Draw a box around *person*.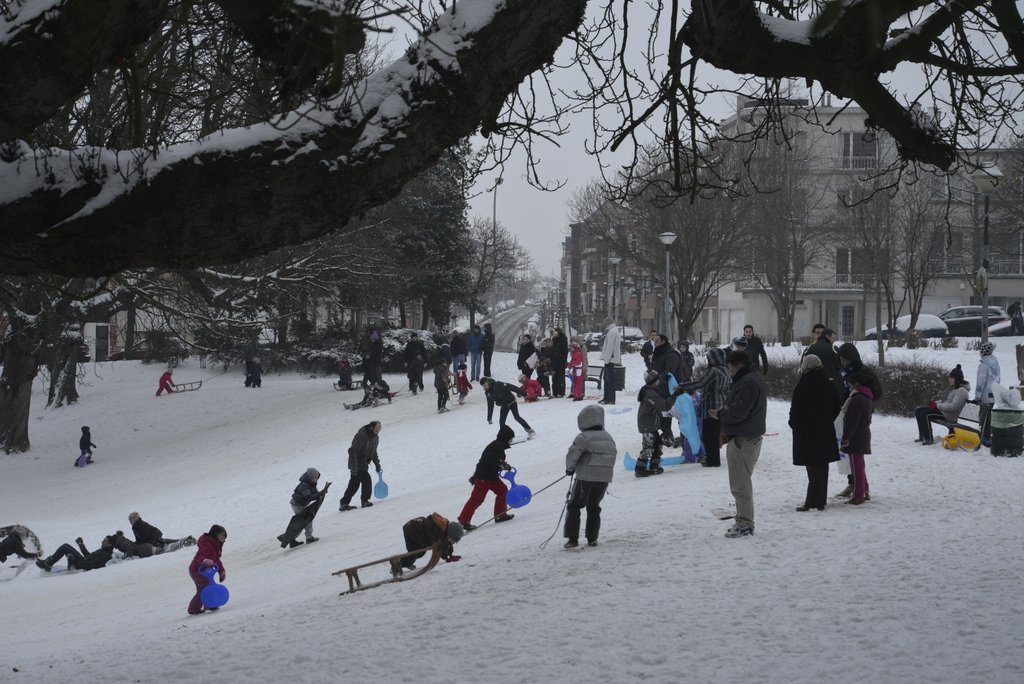
[597,315,621,405].
